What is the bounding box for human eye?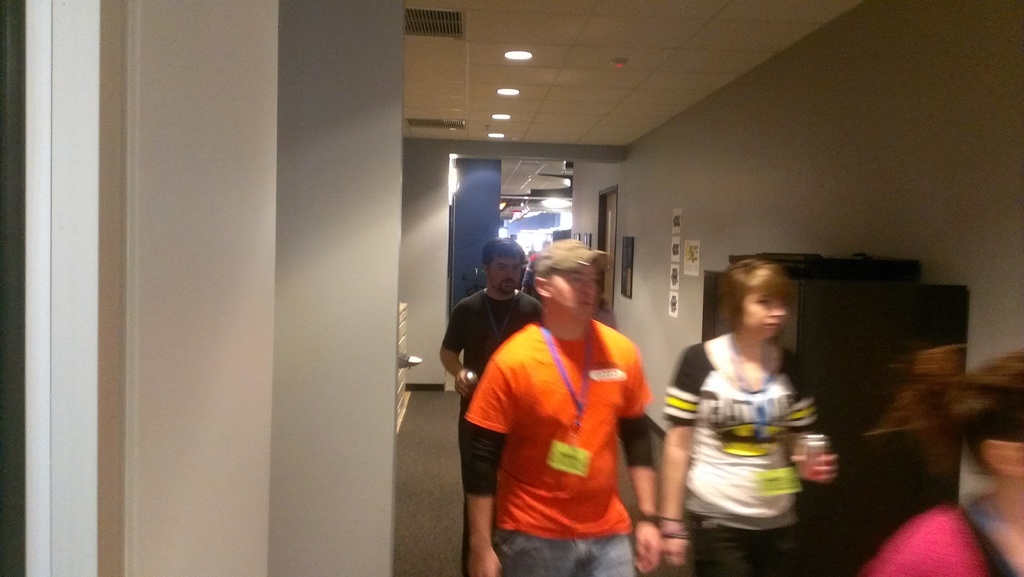
497:266:506:272.
